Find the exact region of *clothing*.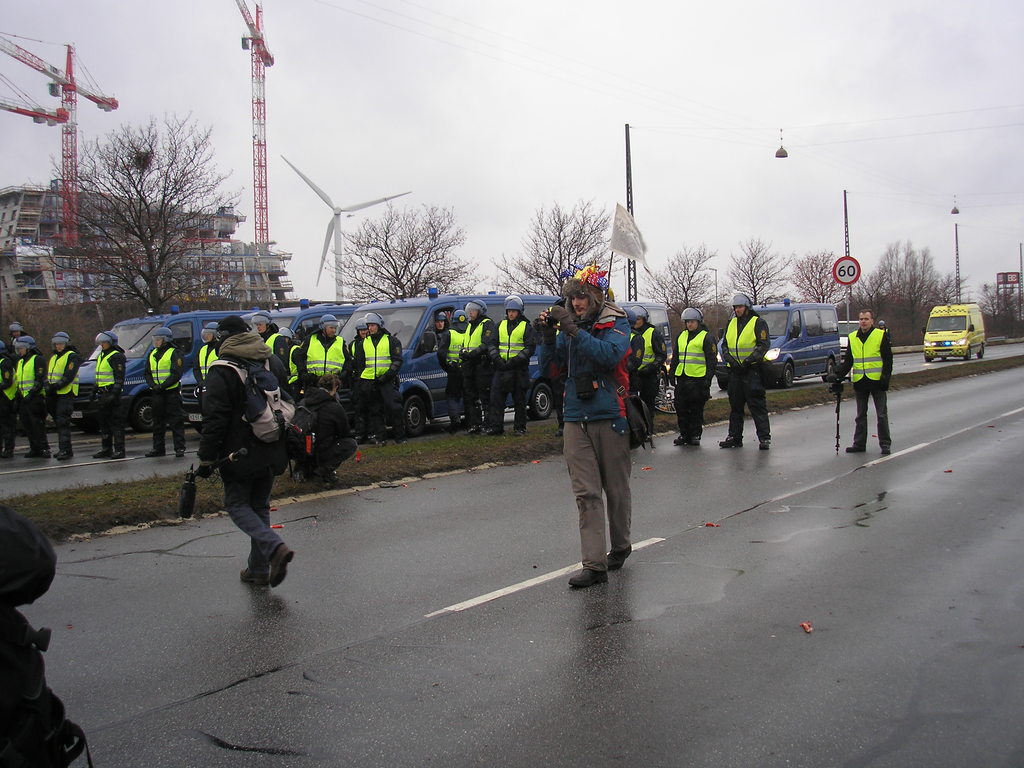
Exact region: [left=721, top=315, right=767, bottom=436].
